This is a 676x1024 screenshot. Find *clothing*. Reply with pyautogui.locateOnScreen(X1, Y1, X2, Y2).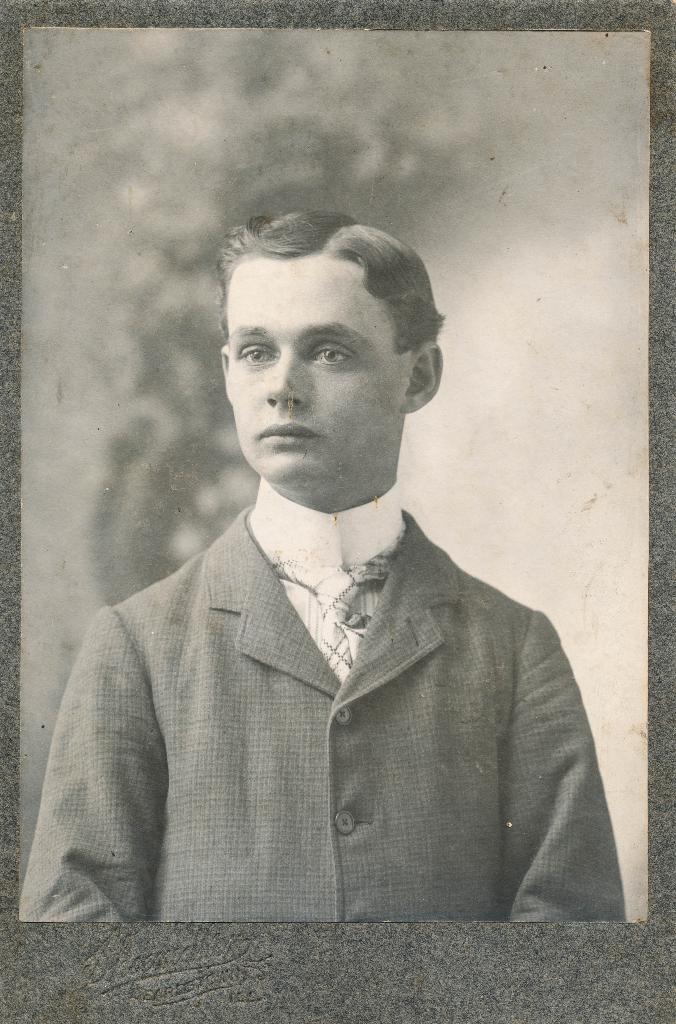
pyautogui.locateOnScreen(12, 470, 625, 942).
